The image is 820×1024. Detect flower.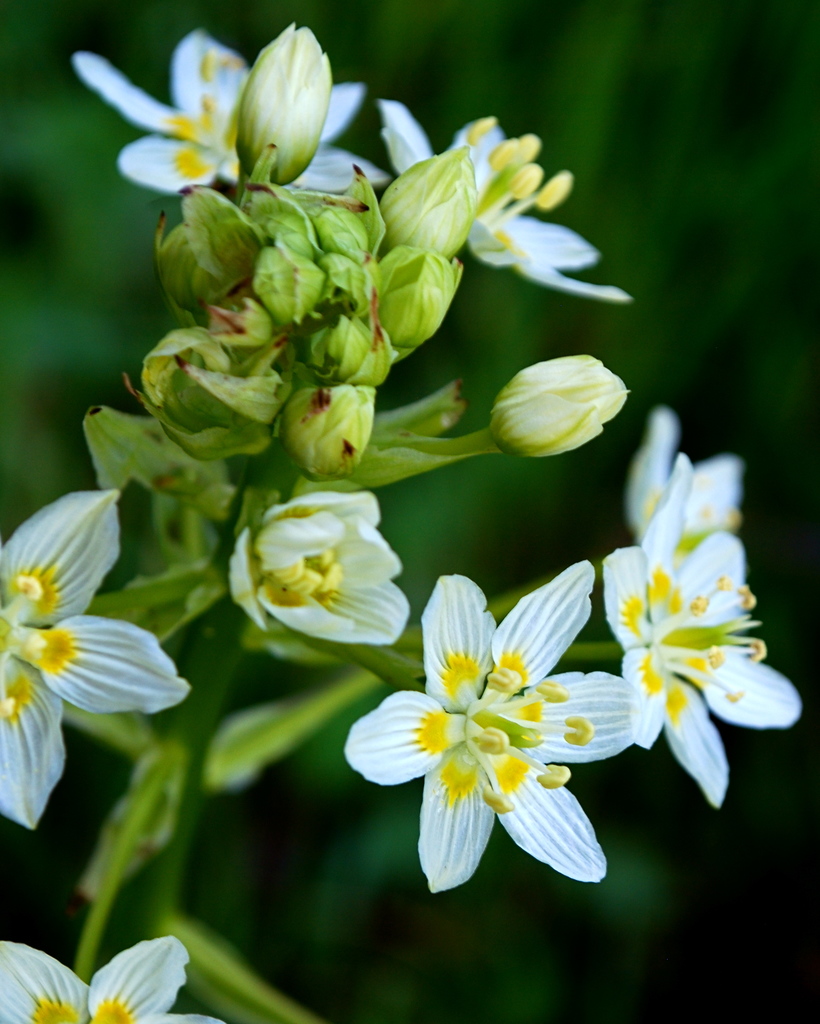
Detection: 595:462:789:803.
